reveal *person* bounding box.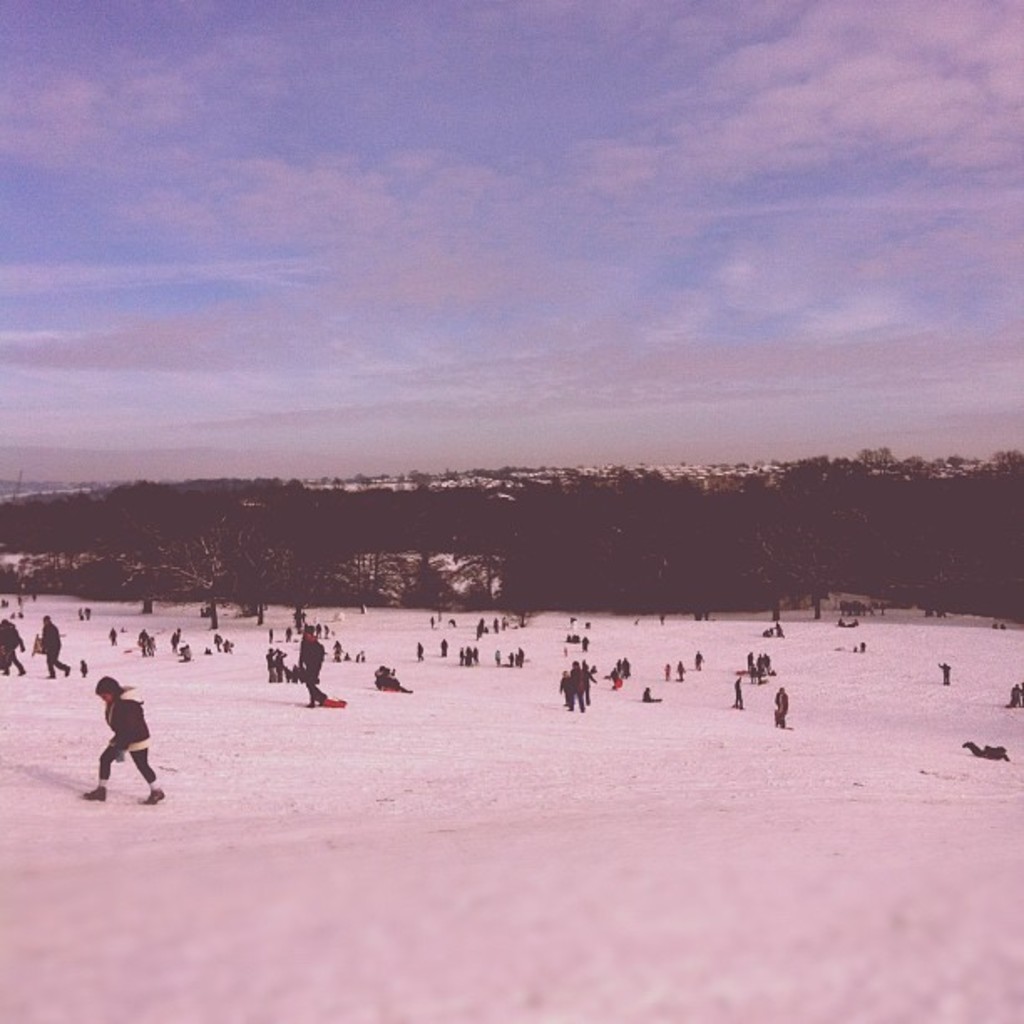
Revealed: locate(776, 686, 790, 726).
